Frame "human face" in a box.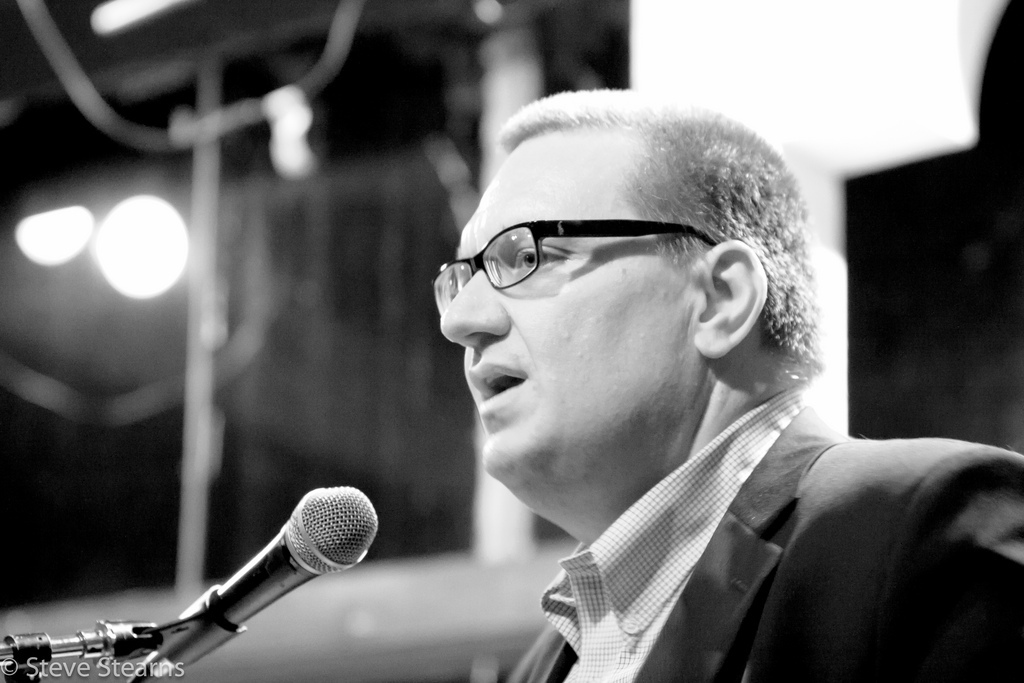
433/155/671/475.
